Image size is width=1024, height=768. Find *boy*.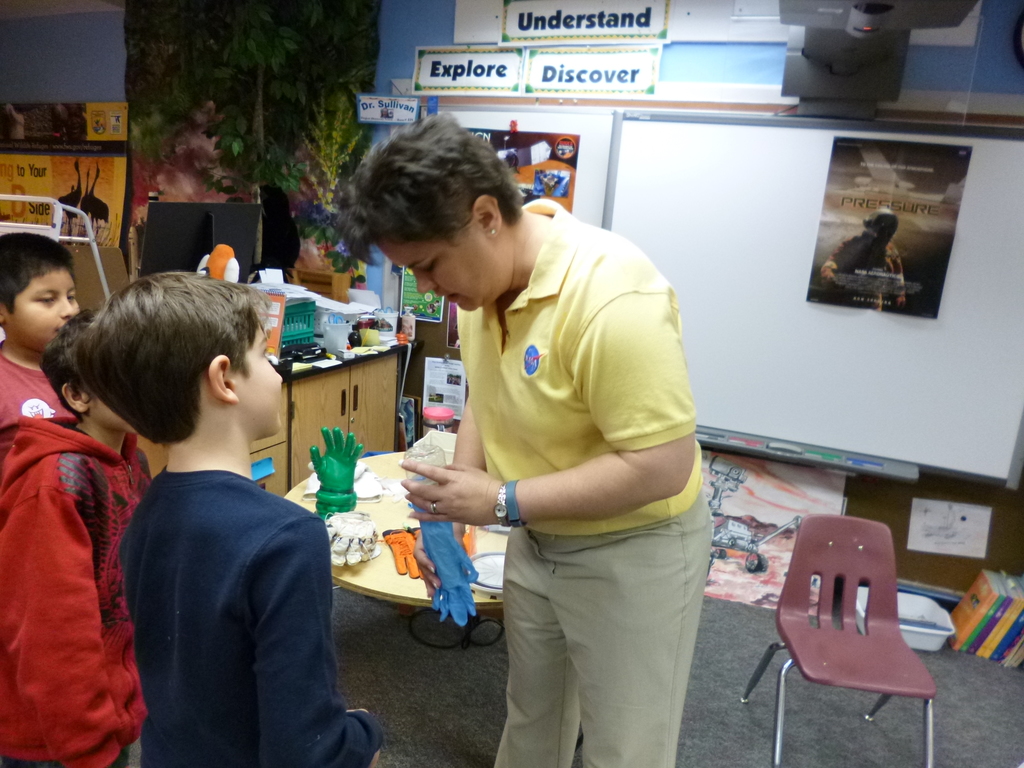
[0, 229, 82, 430].
